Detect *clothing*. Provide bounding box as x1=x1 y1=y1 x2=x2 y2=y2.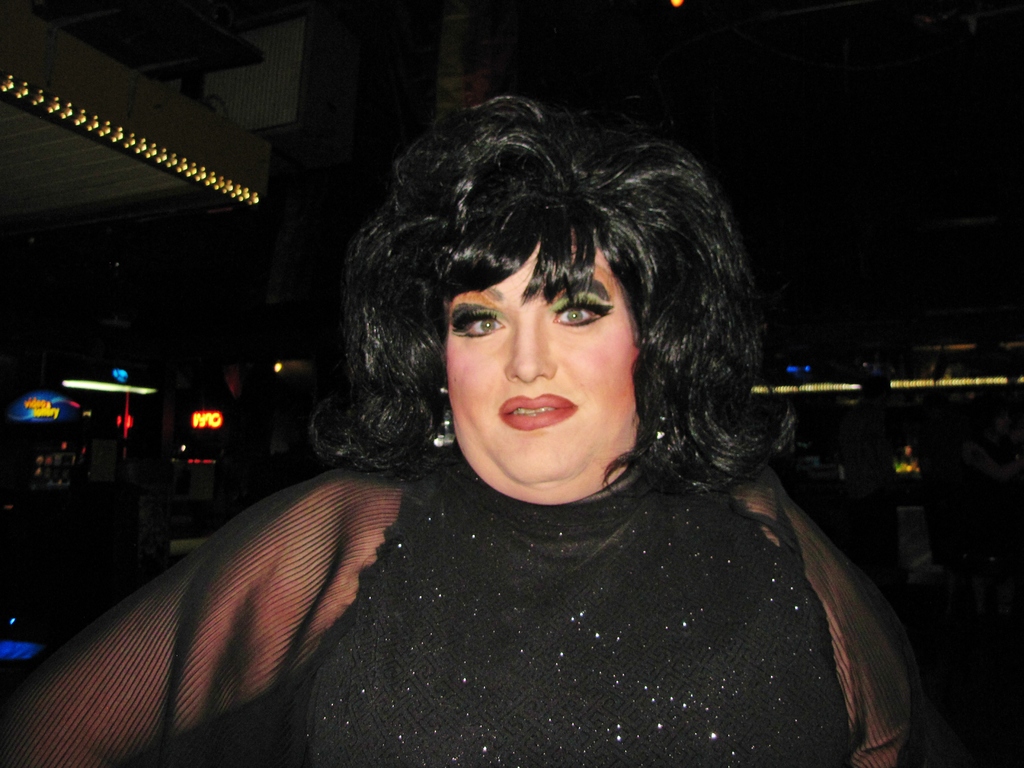
x1=0 y1=430 x2=918 y2=767.
